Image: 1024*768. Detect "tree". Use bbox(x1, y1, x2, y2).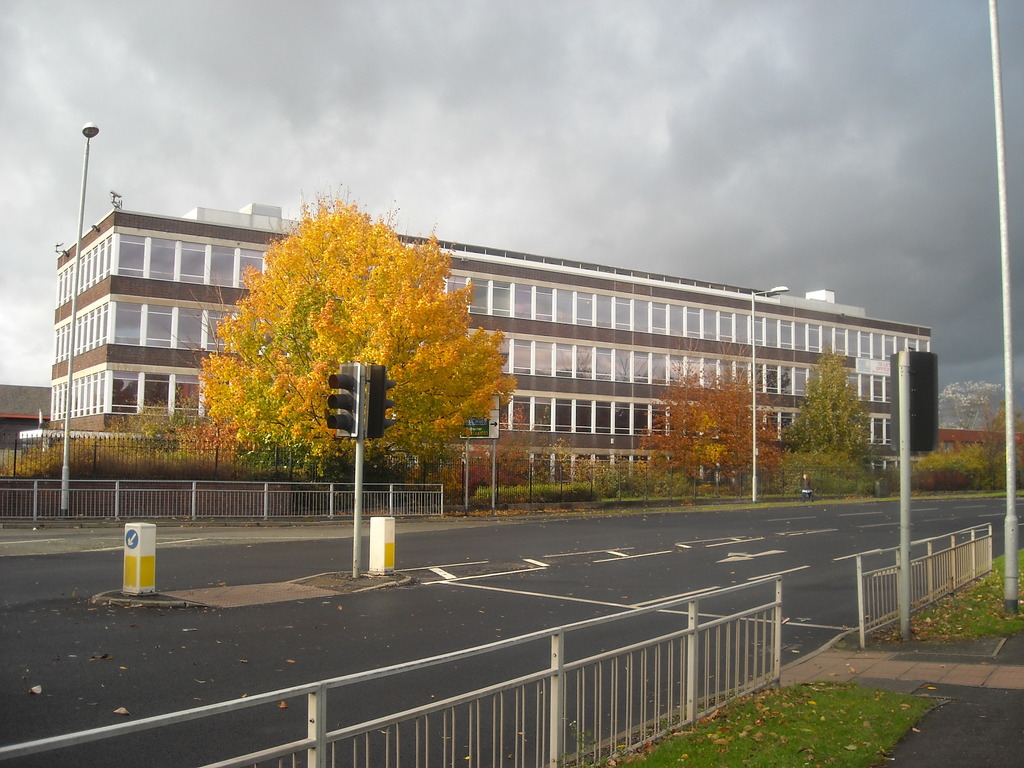
bbox(782, 355, 867, 462).
